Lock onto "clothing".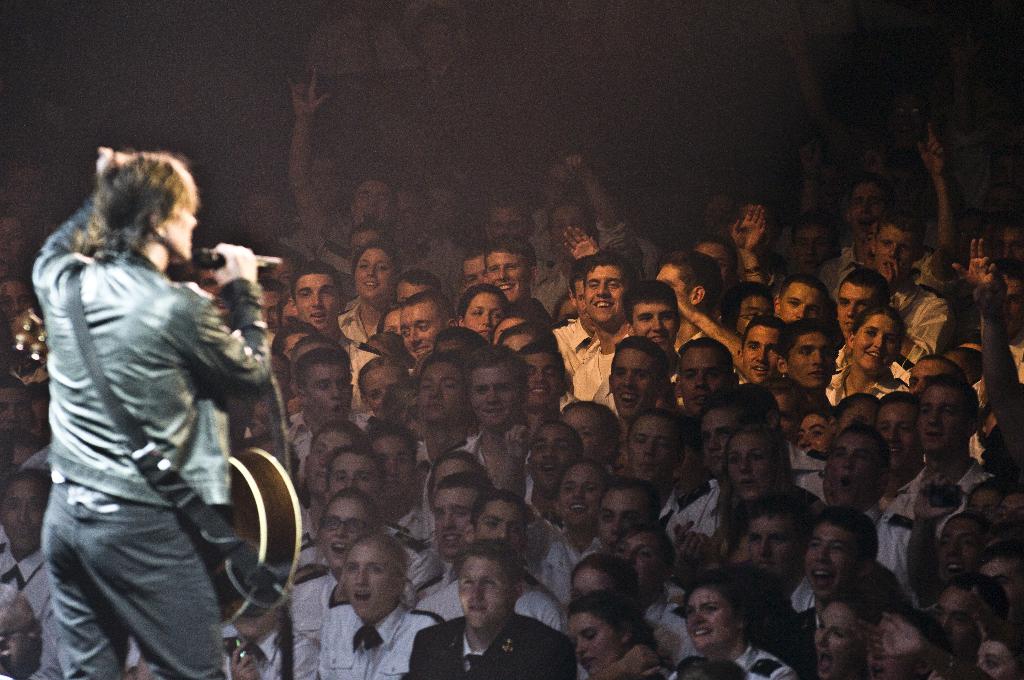
Locked: (390, 503, 441, 591).
